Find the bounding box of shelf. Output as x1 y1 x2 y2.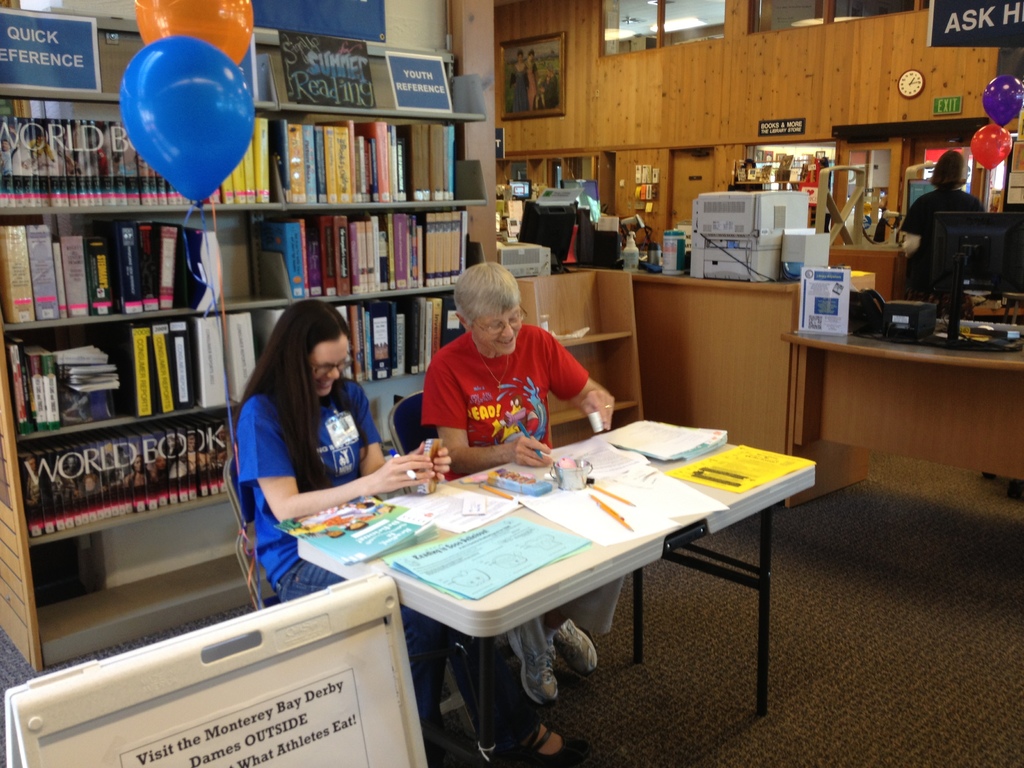
497 148 642 280.
